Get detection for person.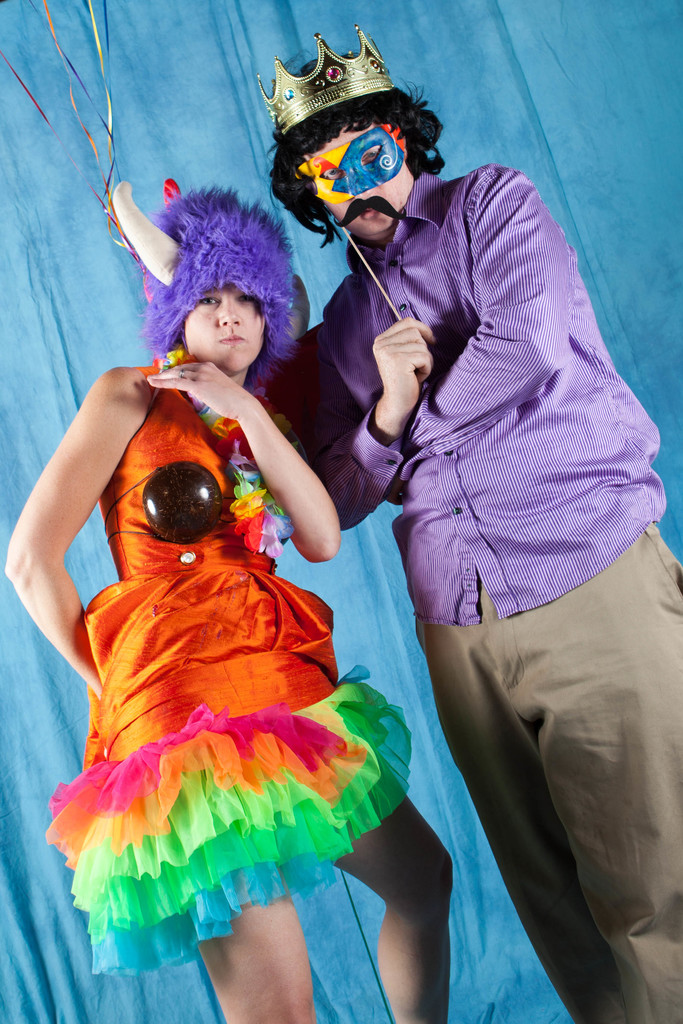
Detection: bbox(257, 65, 654, 1002).
